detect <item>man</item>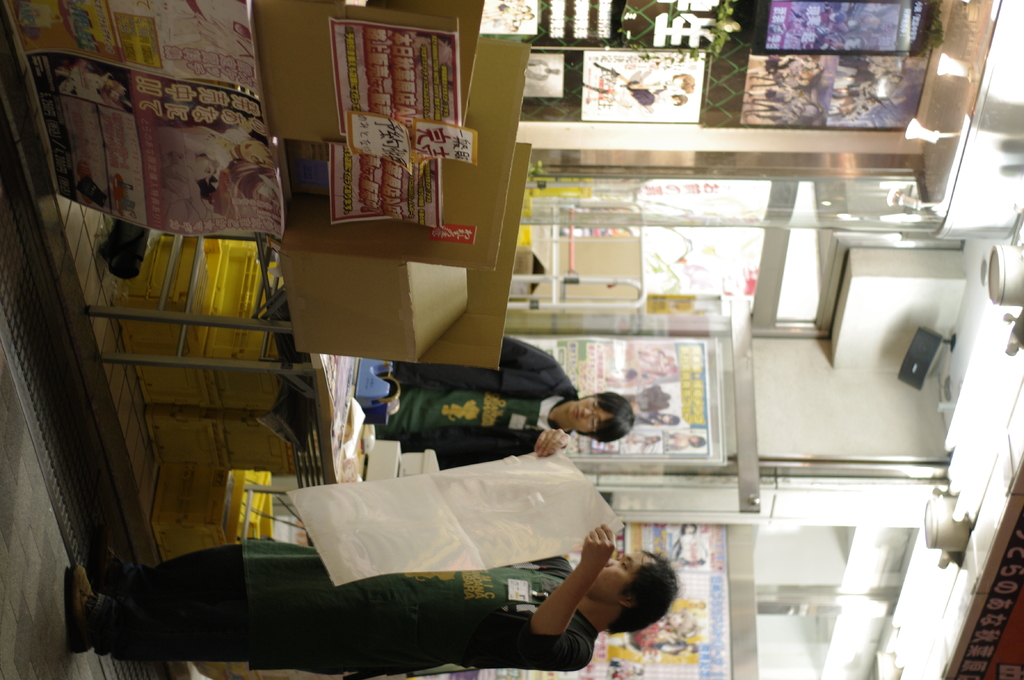
(x1=385, y1=333, x2=632, y2=471)
